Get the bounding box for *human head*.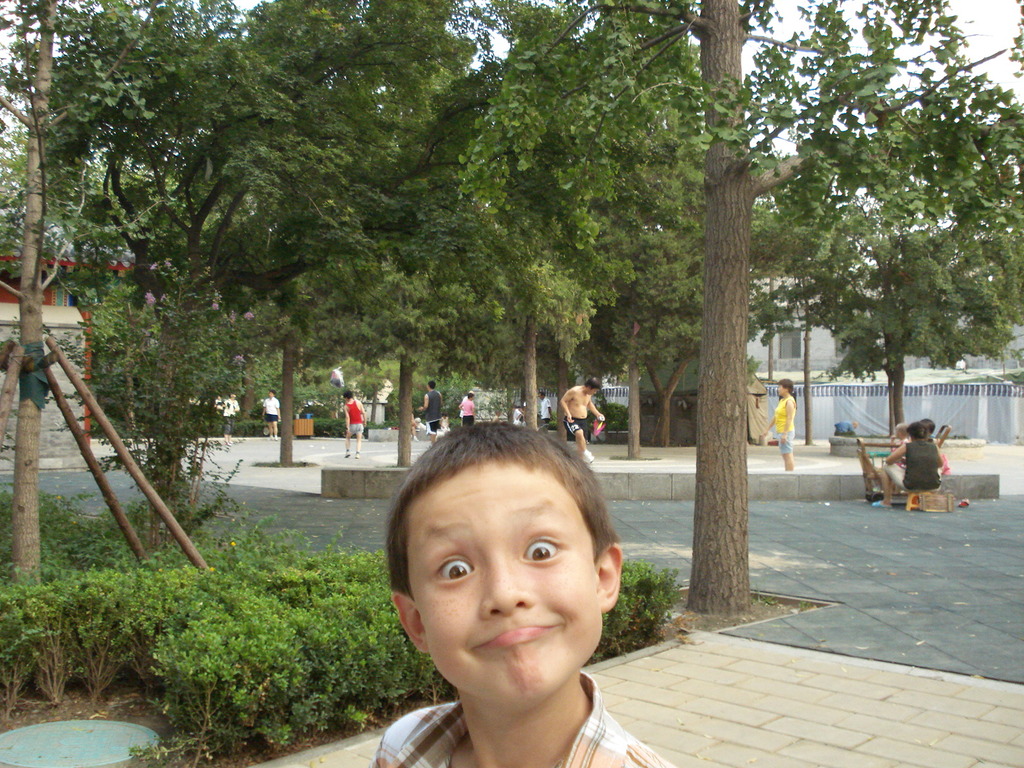
<box>537,390,545,400</box>.
